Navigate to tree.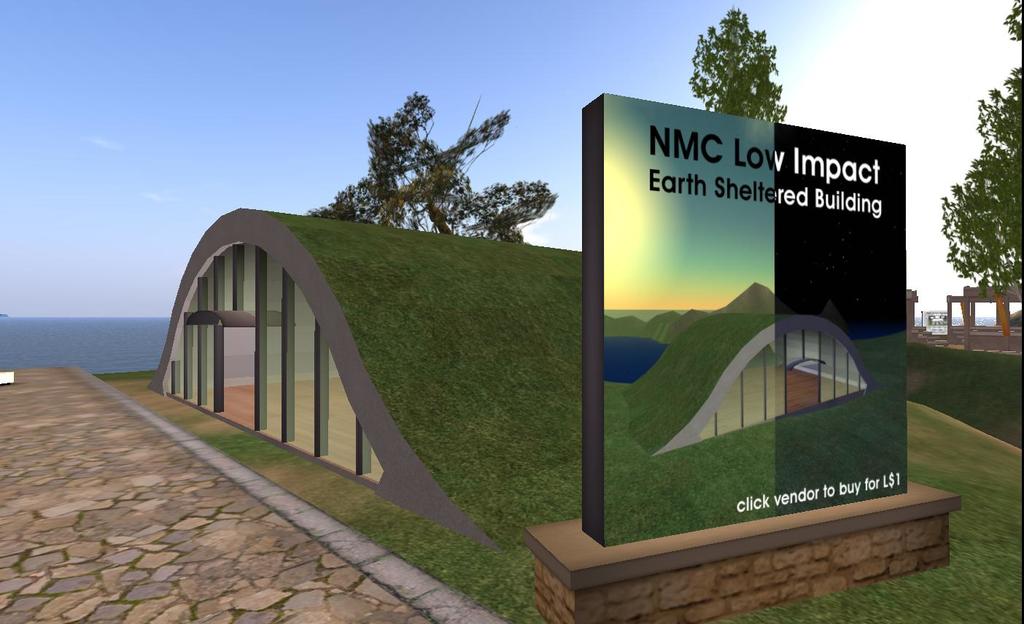
Navigation target: 932/79/1011/336.
